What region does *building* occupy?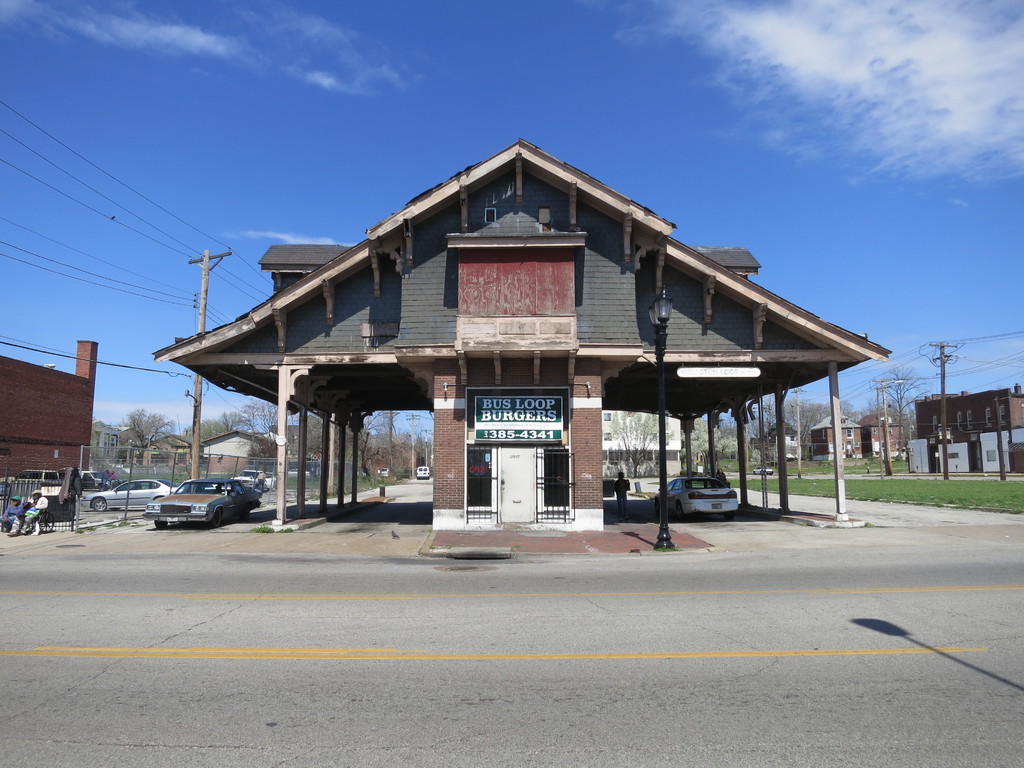
907 378 1023 472.
